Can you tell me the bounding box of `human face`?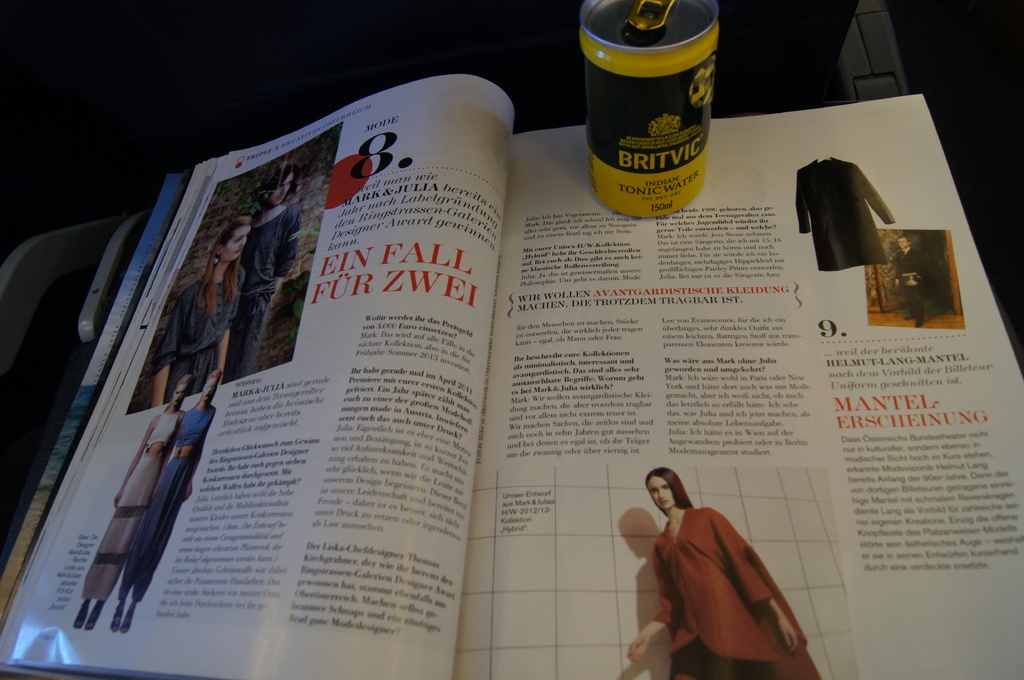
box=[206, 380, 216, 399].
